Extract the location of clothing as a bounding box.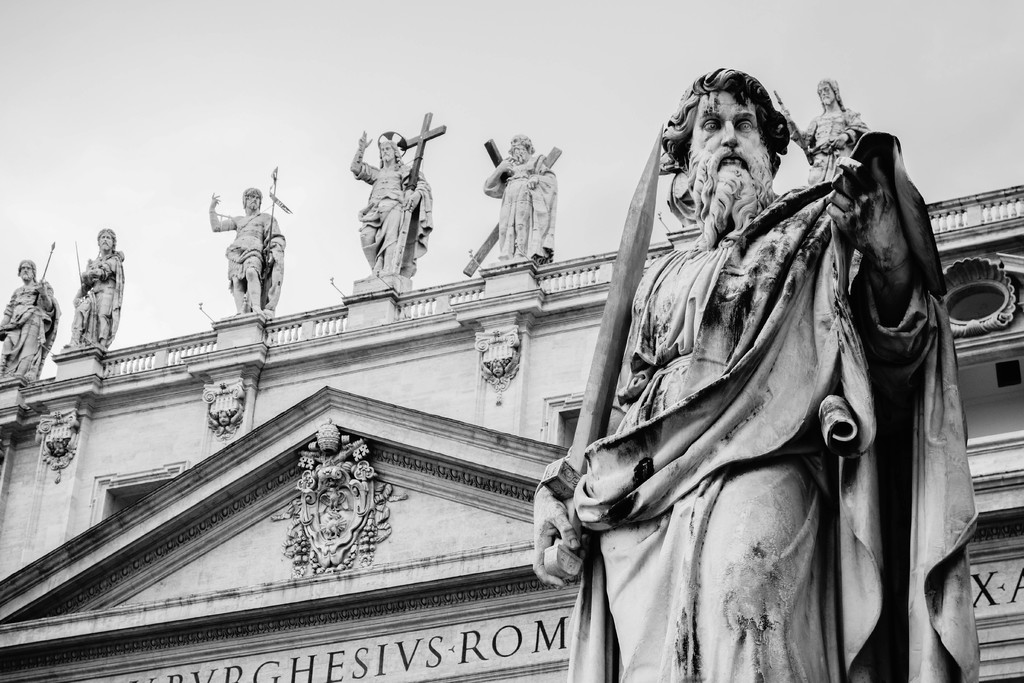
box(492, 163, 554, 249).
